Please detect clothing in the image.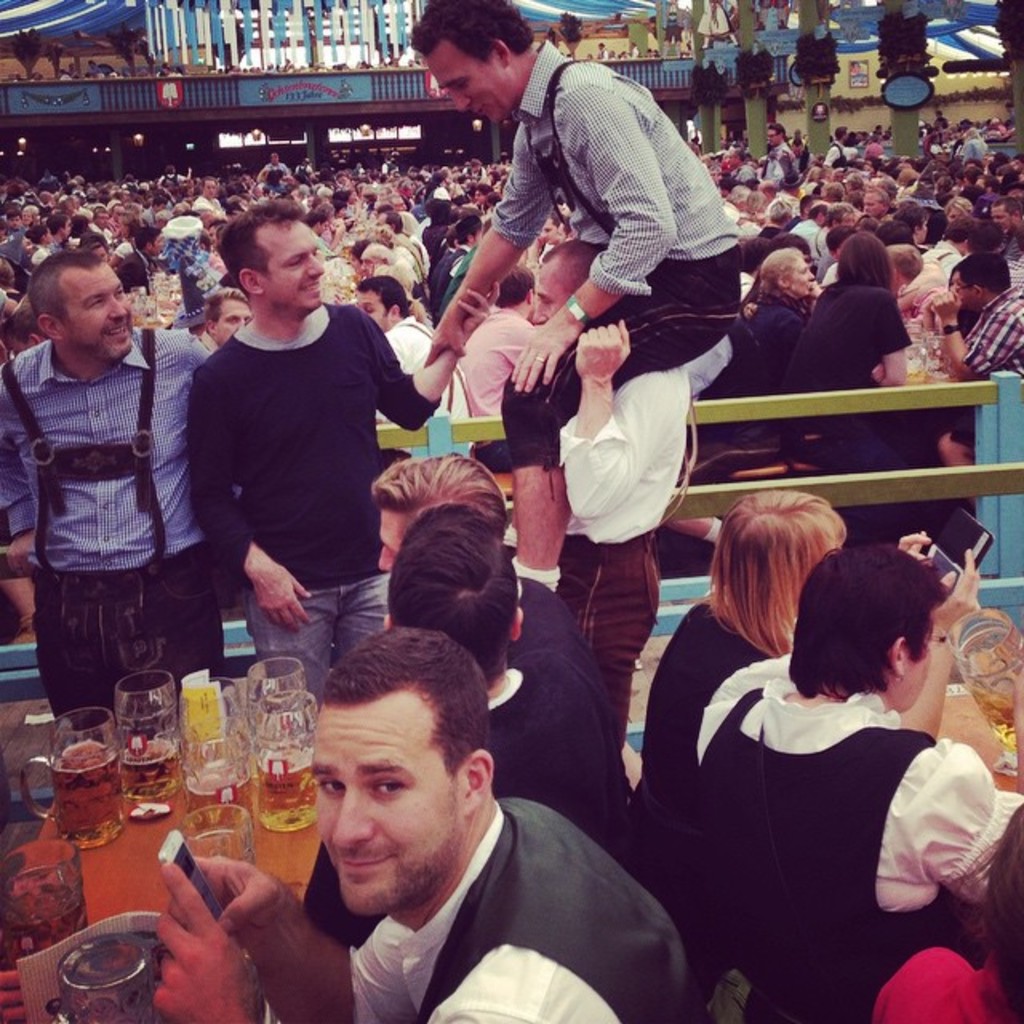
557,355,682,712.
